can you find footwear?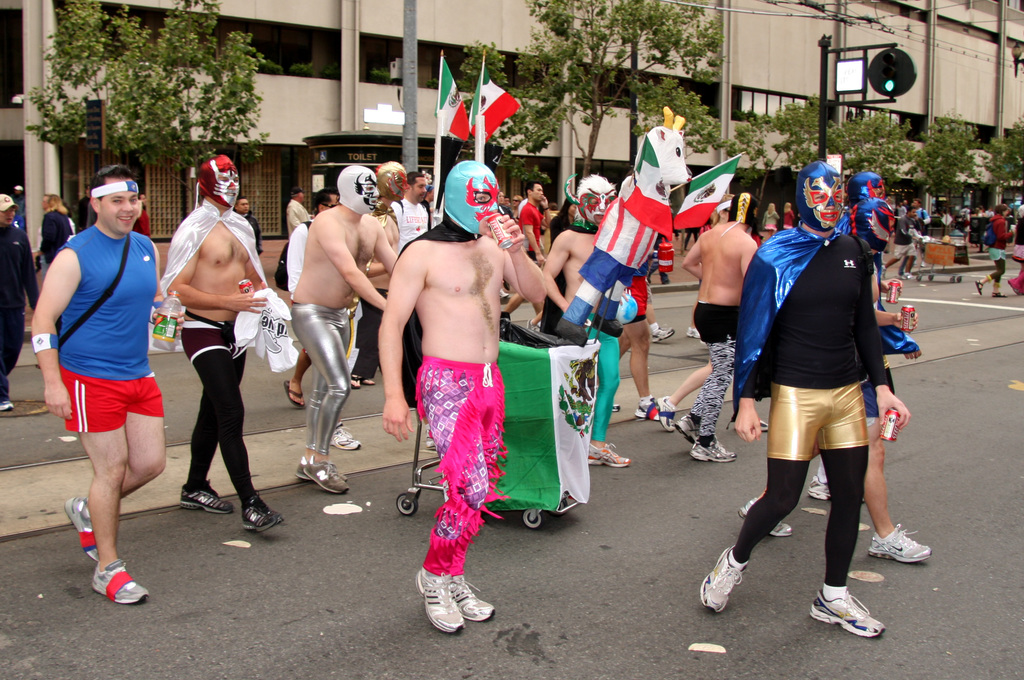
Yes, bounding box: [445, 574, 496, 621].
